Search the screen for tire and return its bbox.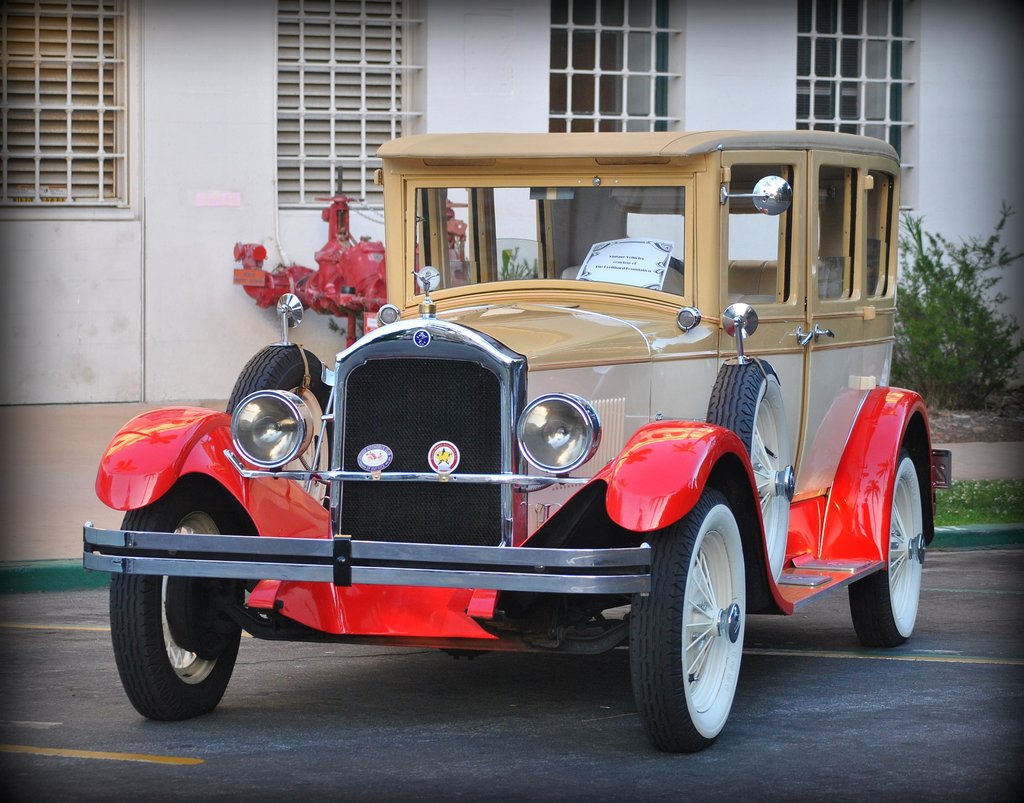
Found: box(109, 476, 248, 723).
